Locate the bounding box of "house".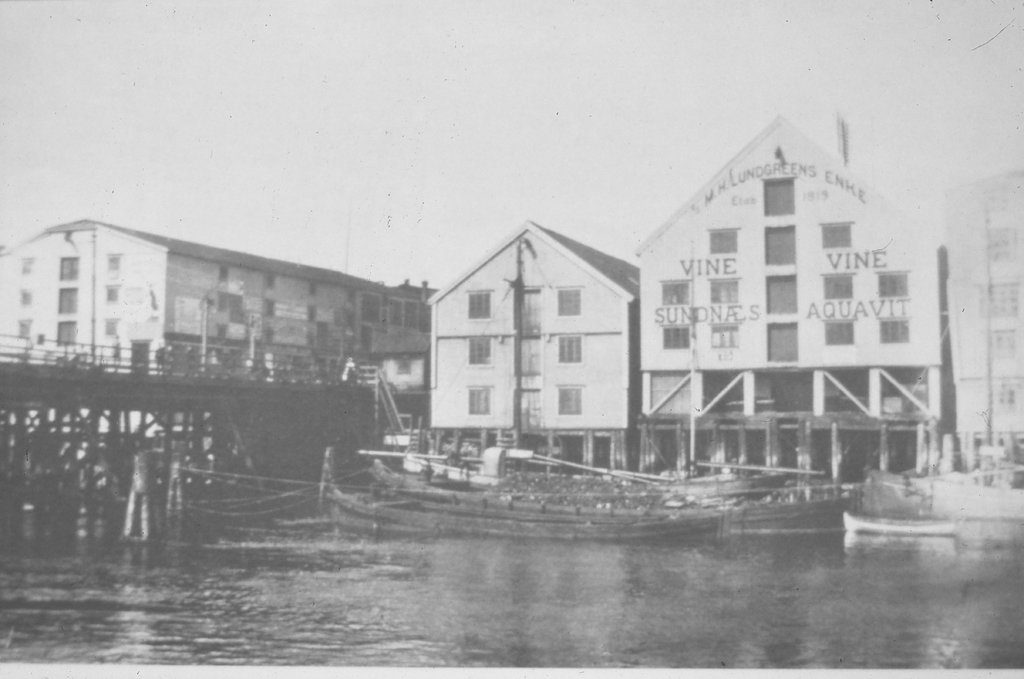
Bounding box: left=426, top=200, right=666, bottom=470.
